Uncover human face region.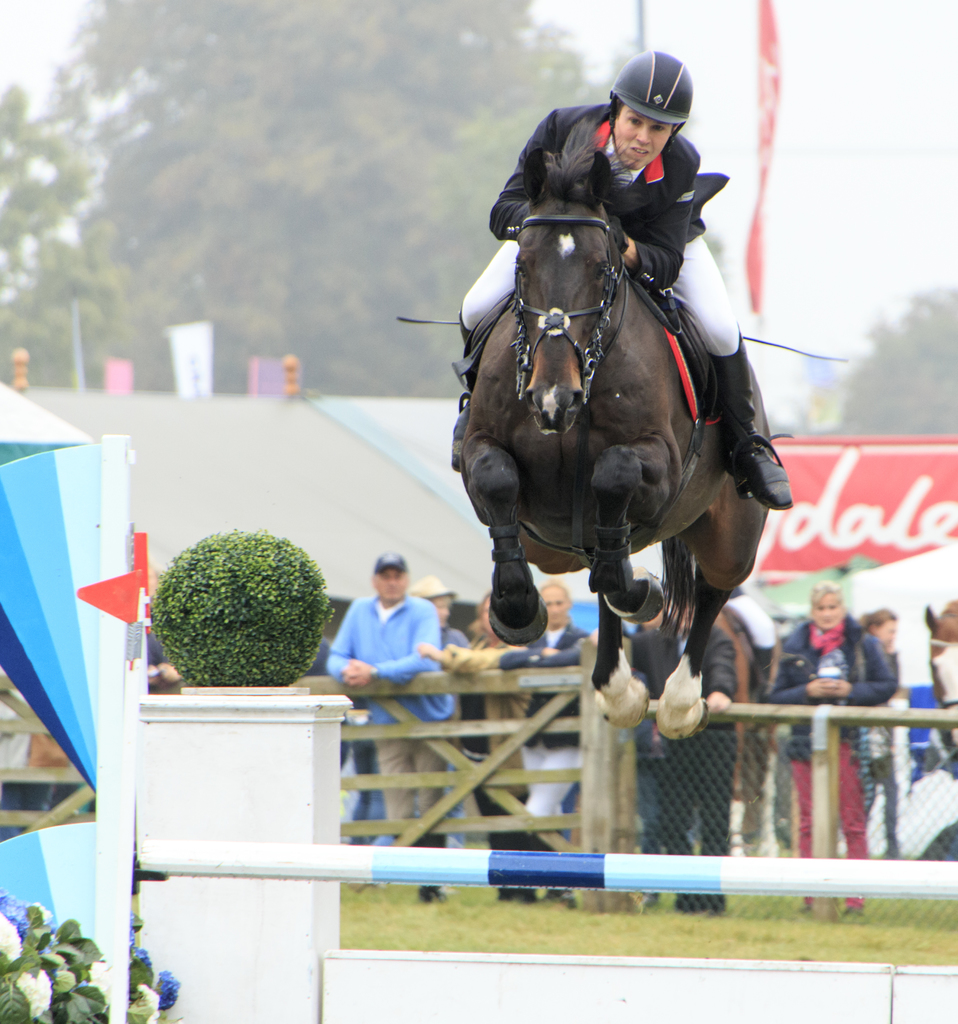
Uncovered: Rect(616, 100, 676, 170).
